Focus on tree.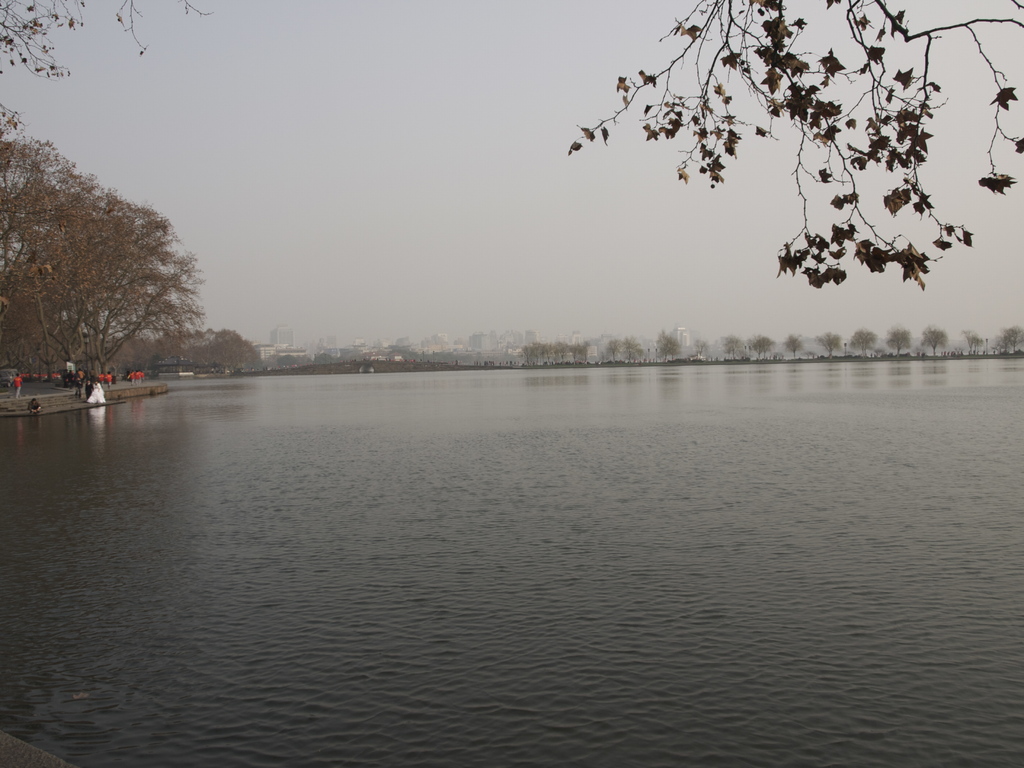
Focused at x1=886, y1=325, x2=911, y2=353.
